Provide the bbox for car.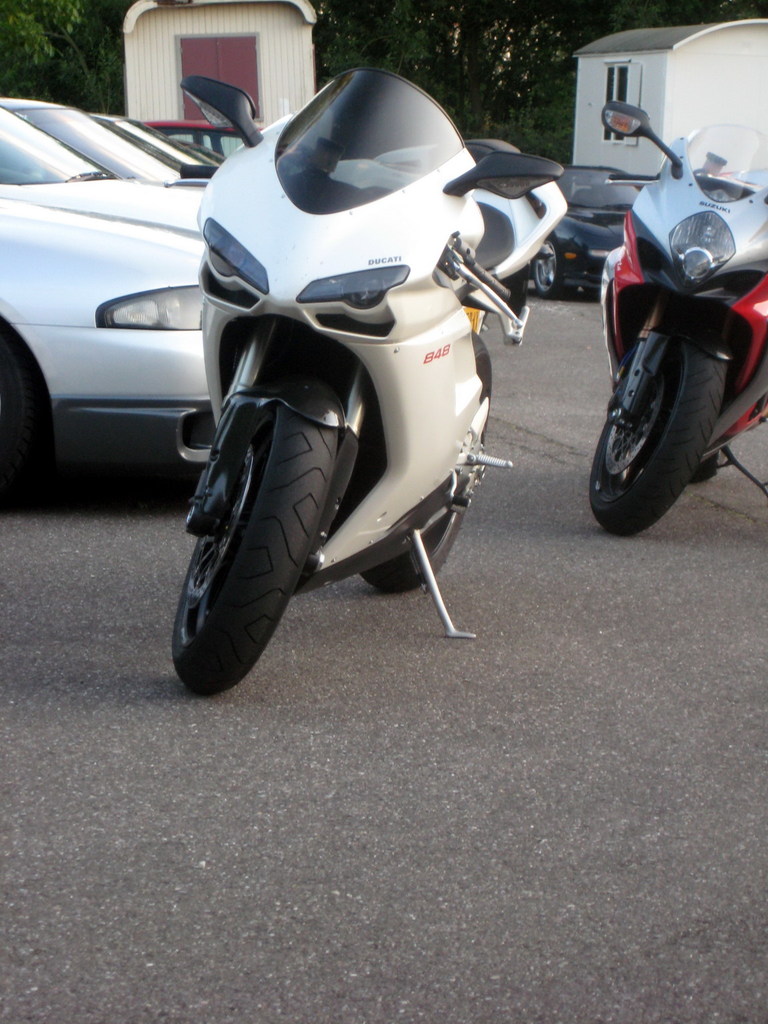
bbox(511, 161, 648, 291).
